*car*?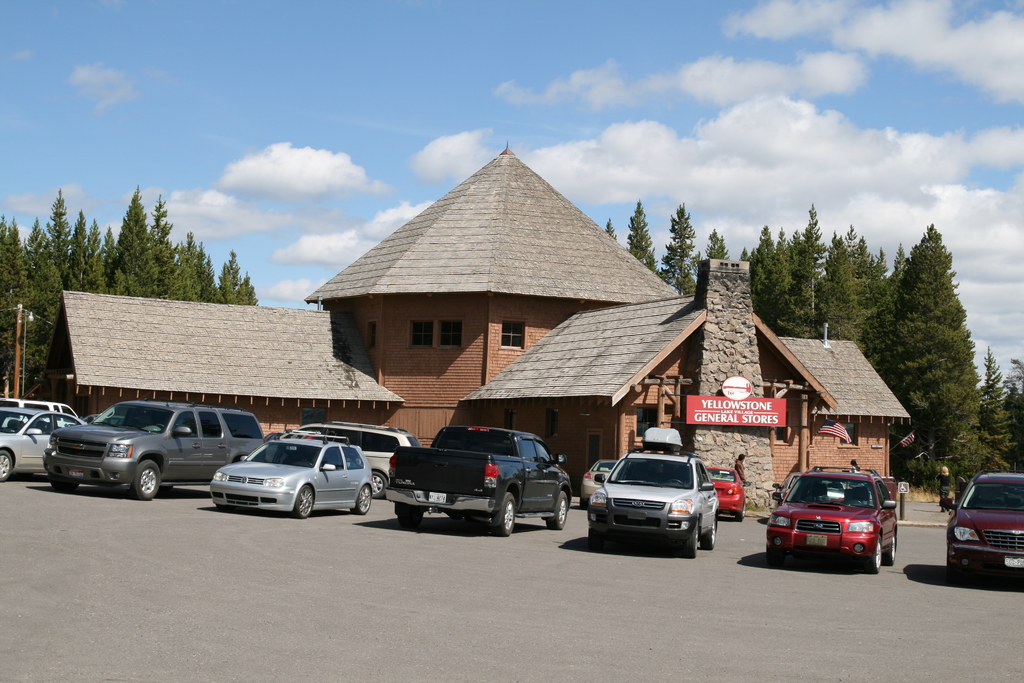
box(705, 466, 743, 520)
